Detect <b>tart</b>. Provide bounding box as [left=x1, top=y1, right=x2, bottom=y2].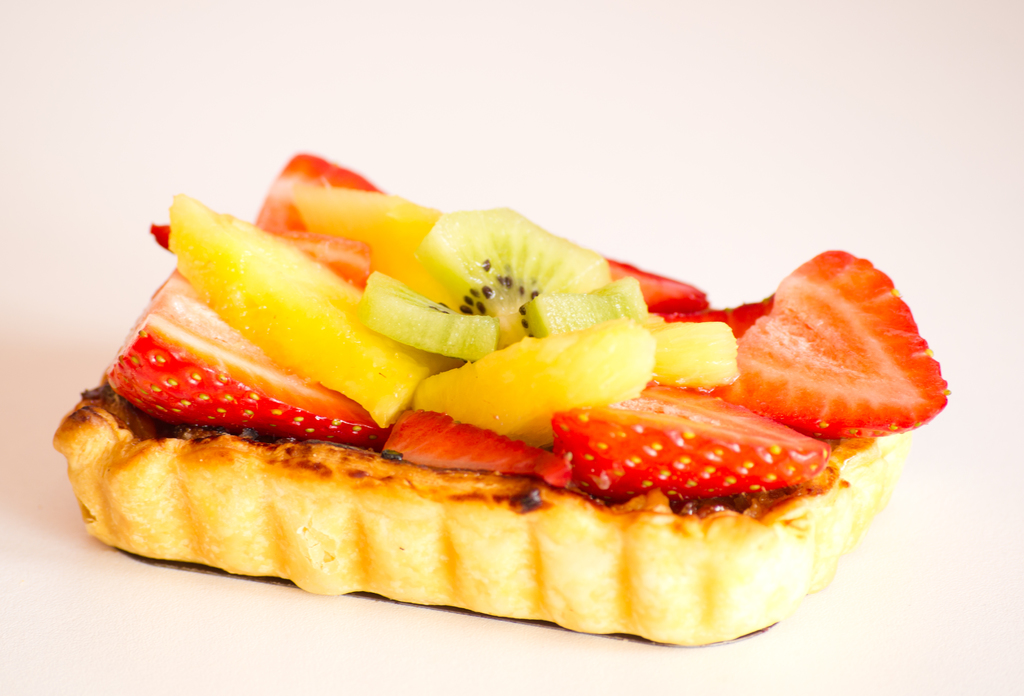
[left=50, top=158, right=948, bottom=650].
